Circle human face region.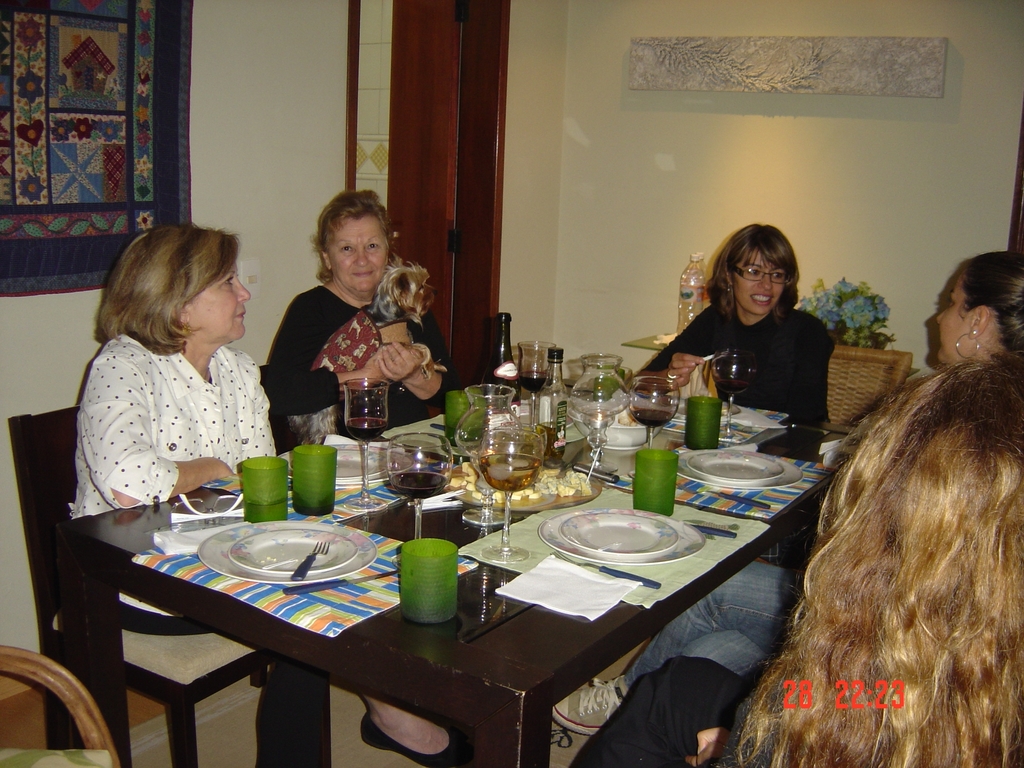
Region: 934:266:970:360.
